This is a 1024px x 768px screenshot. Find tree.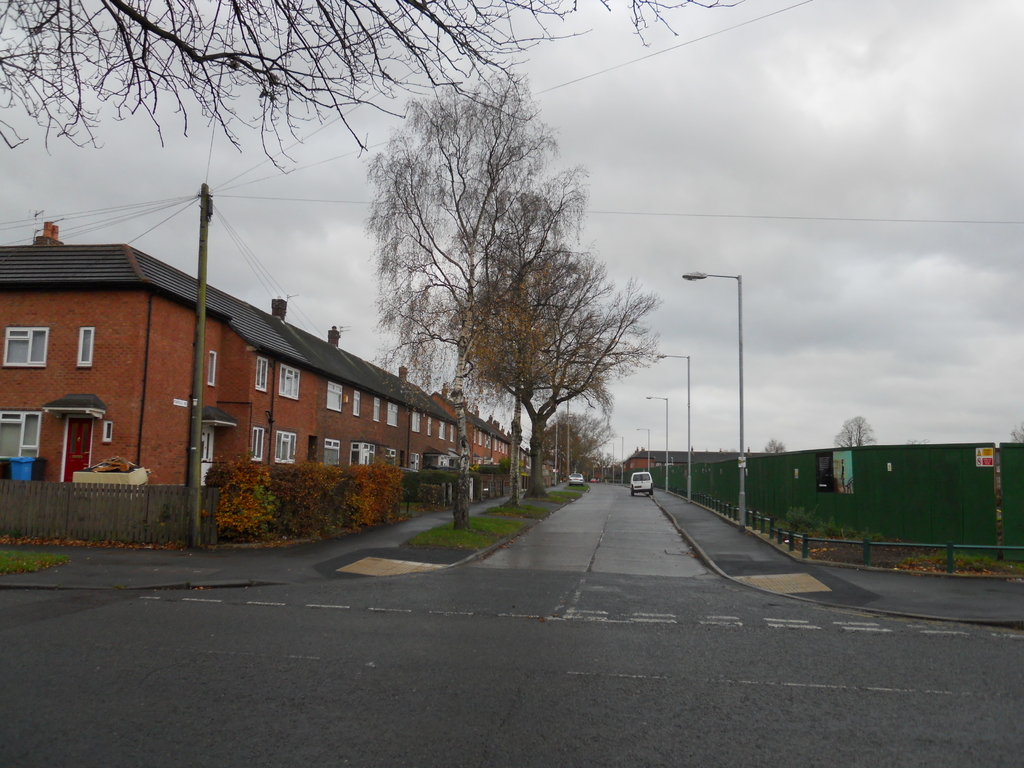
Bounding box: crop(906, 436, 928, 447).
